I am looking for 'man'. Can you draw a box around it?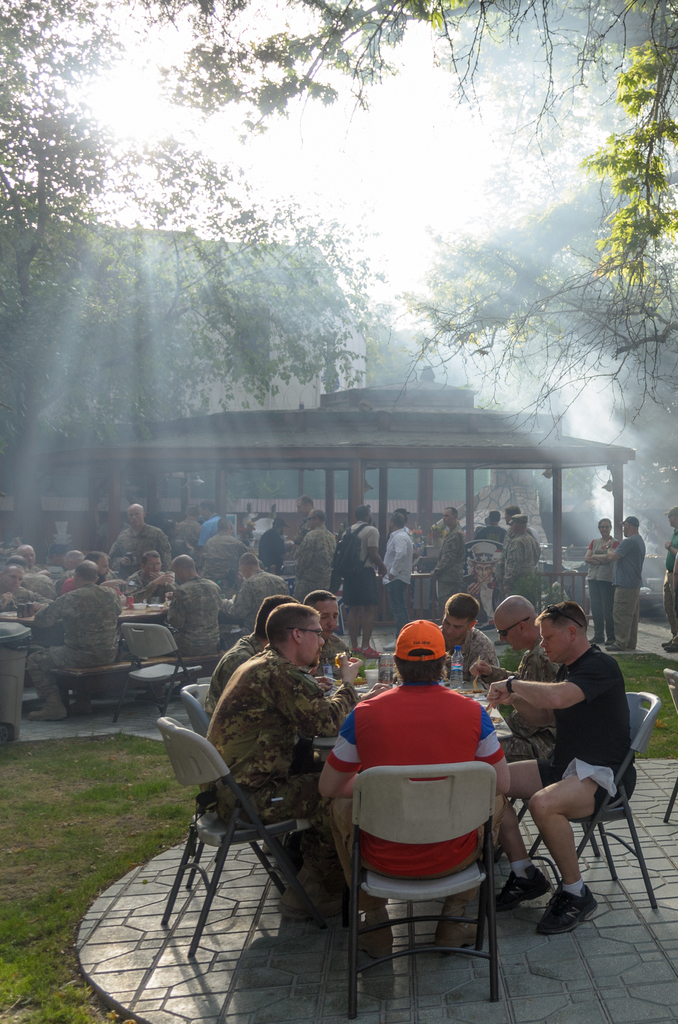
Sure, the bounding box is l=0, t=564, r=47, b=614.
